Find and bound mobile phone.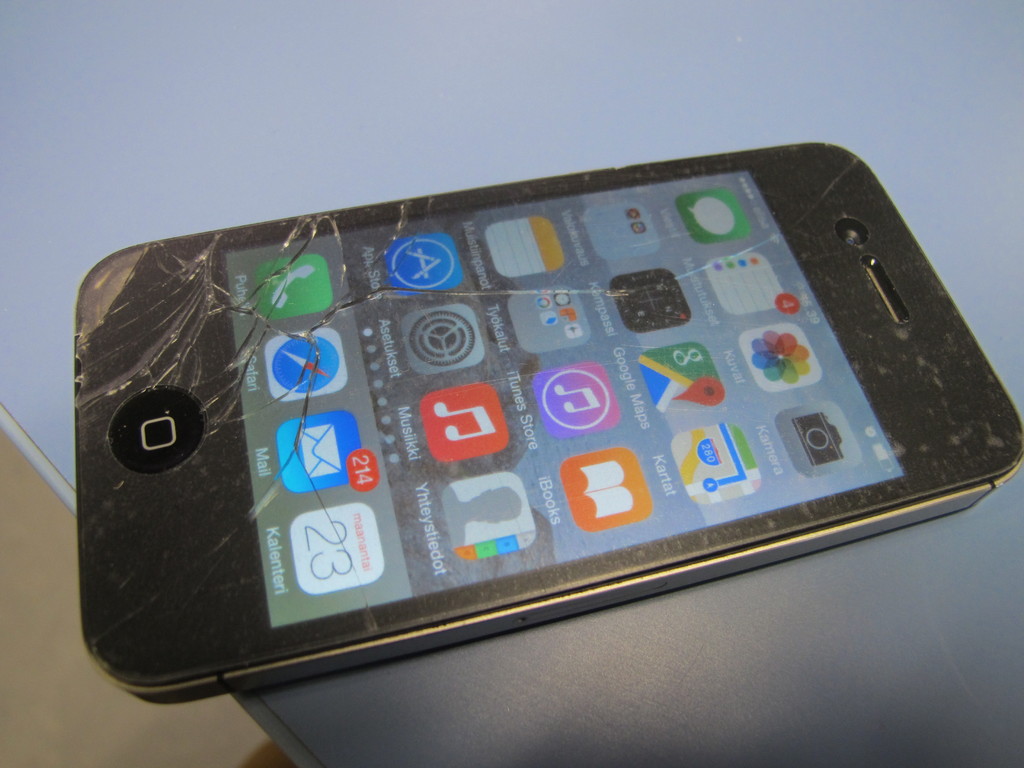
Bound: (left=12, top=137, right=1023, bottom=678).
